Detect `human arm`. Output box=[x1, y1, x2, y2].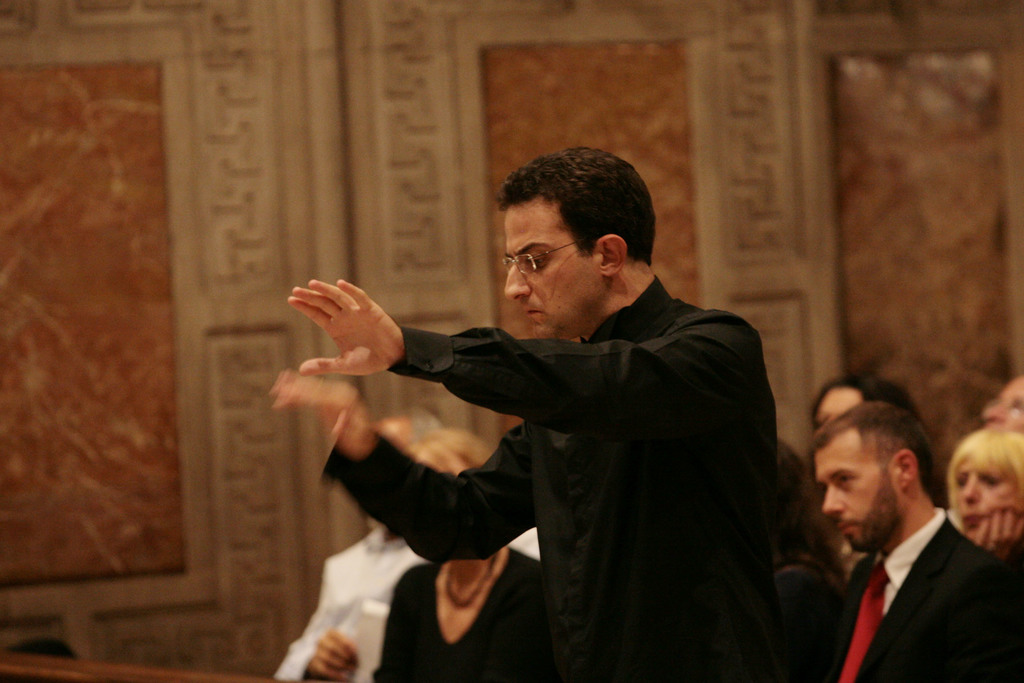
box=[264, 363, 540, 571].
